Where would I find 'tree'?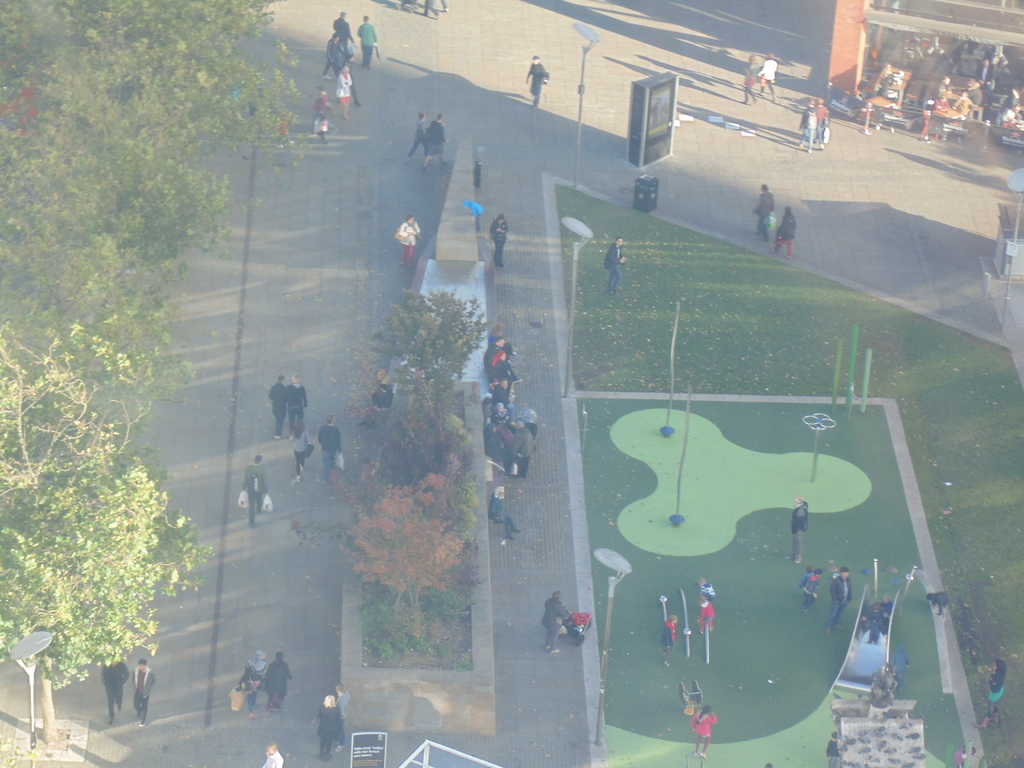
At [291, 460, 466, 629].
